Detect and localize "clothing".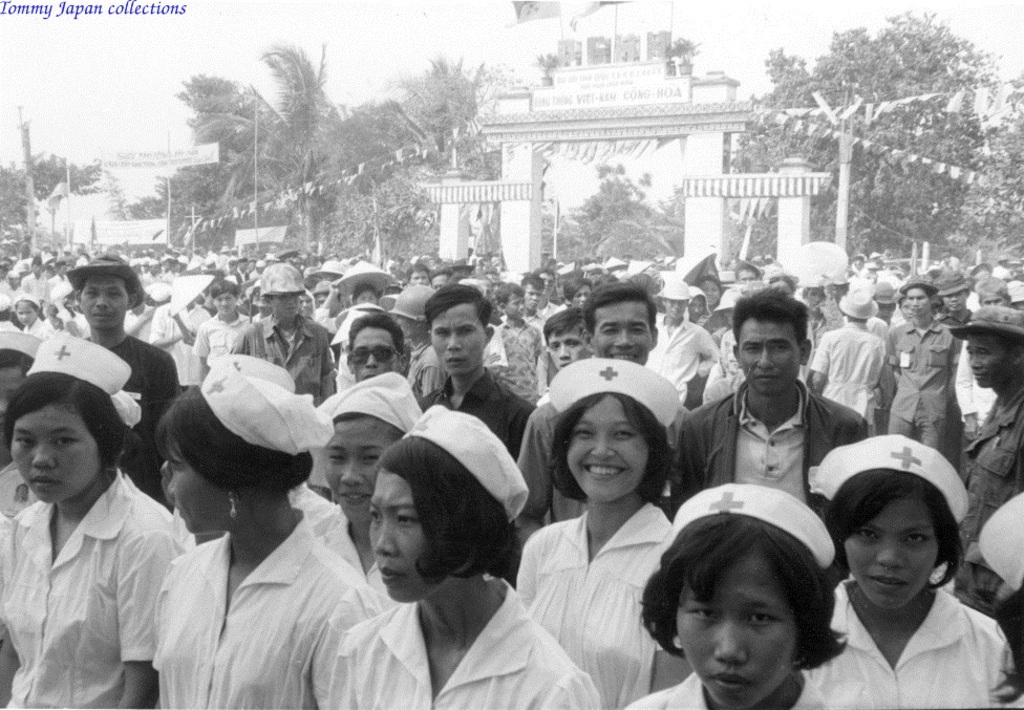
Localized at [x1=10, y1=436, x2=180, y2=701].
